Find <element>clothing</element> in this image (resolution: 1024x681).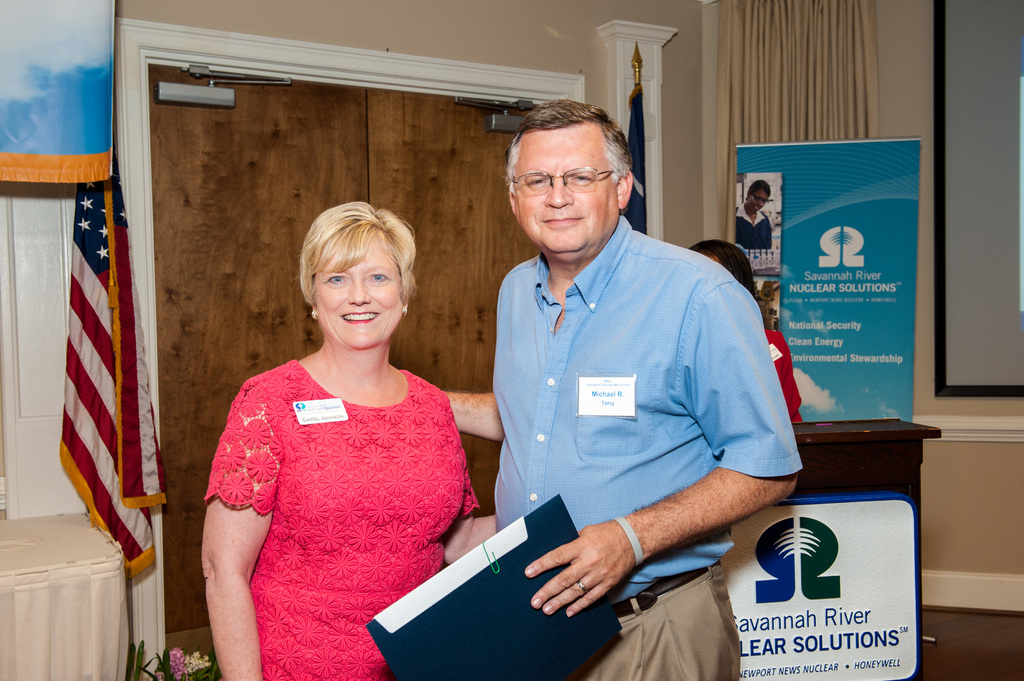
bbox(768, 323, 801, 456).
